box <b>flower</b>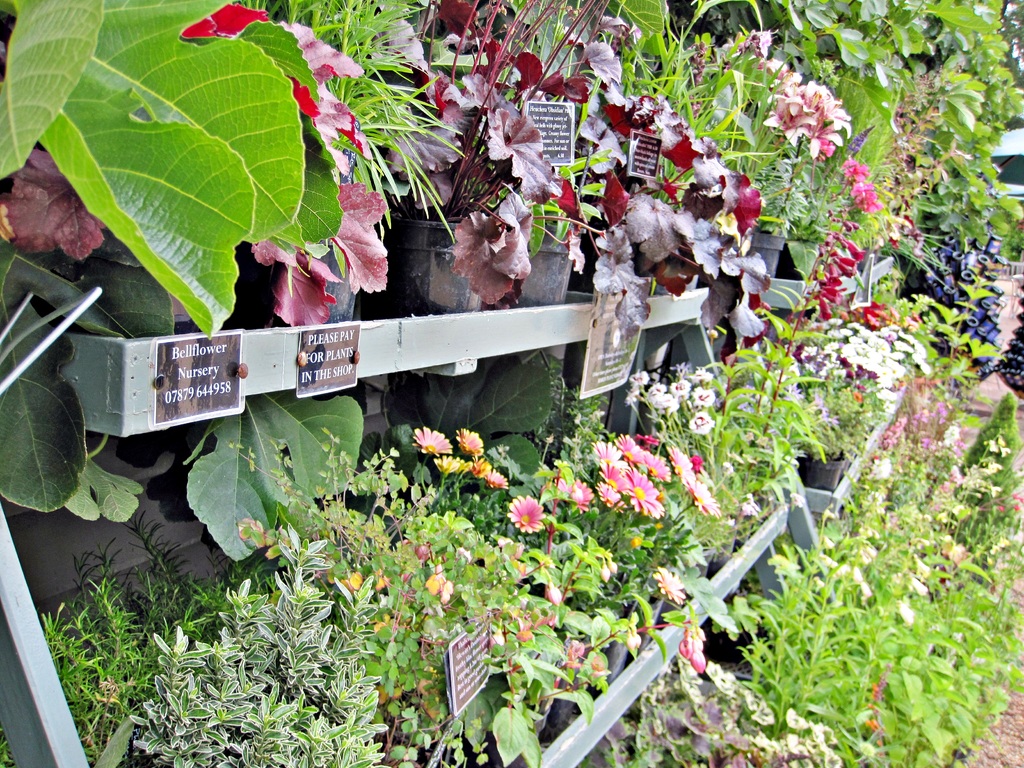
region(509, 493, 543, 528)
